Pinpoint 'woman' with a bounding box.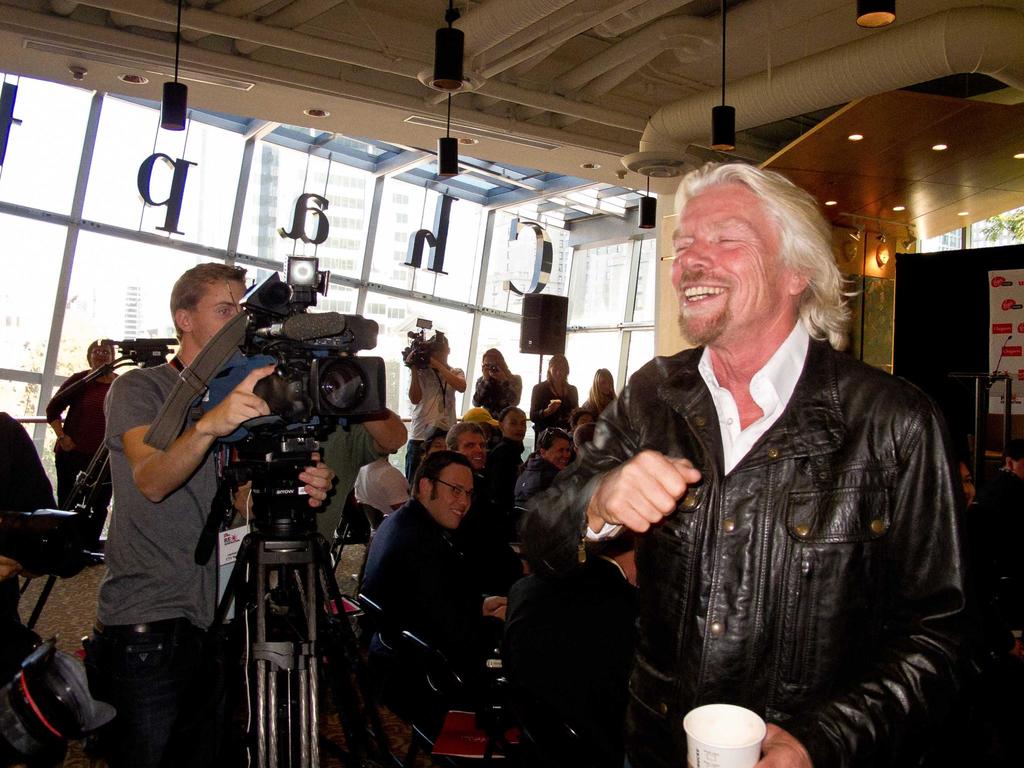
bbox=[47, 341, 134, 545].
